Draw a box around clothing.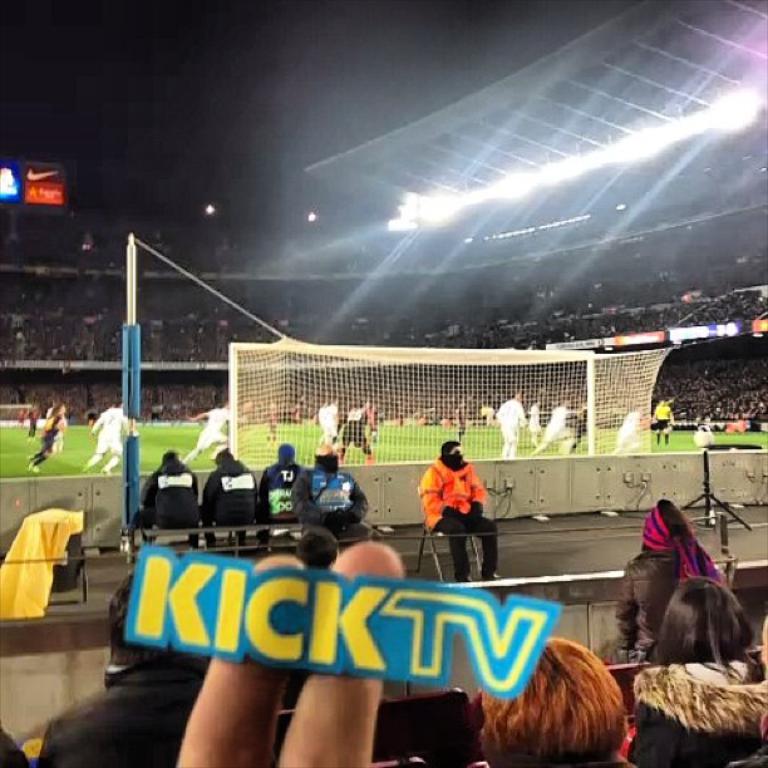
(26,663,212,767).
